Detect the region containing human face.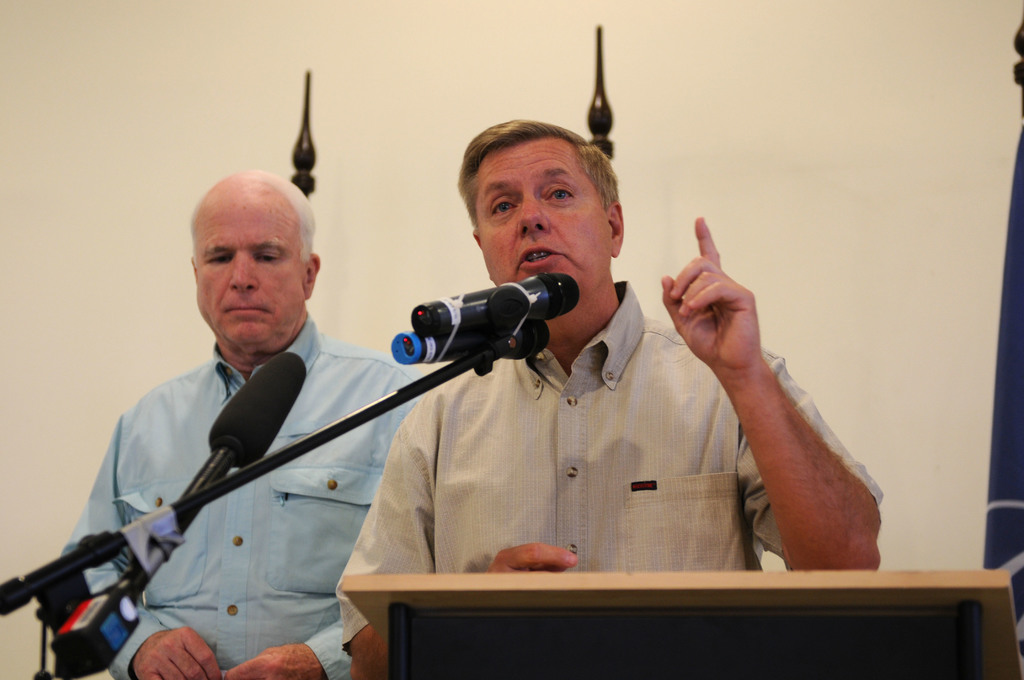
region(195, 196, 307, 348).
